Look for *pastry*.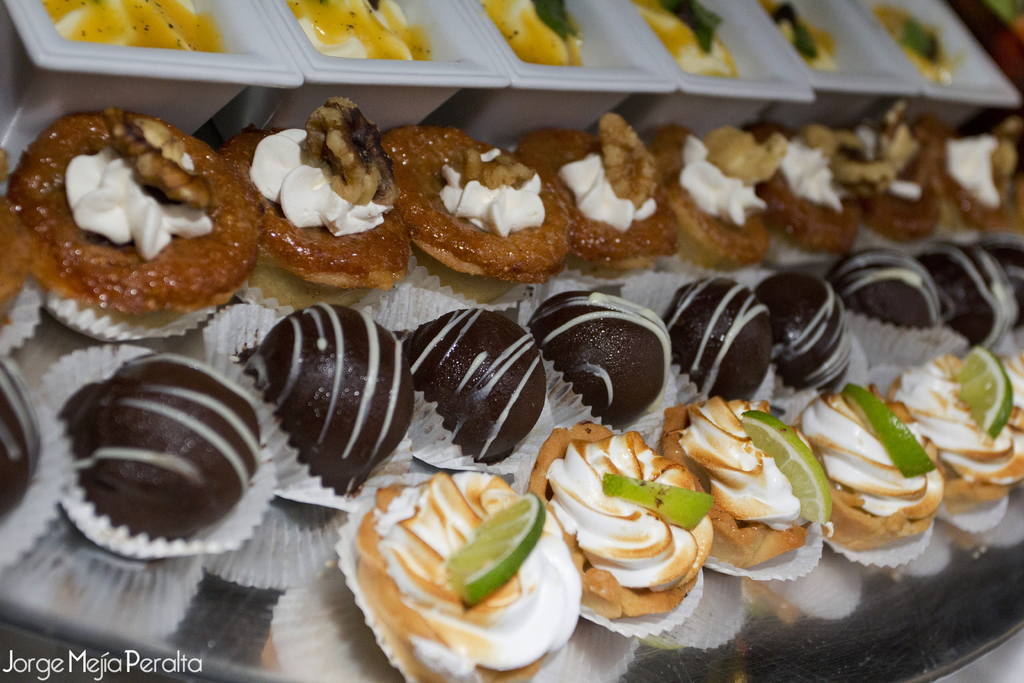
Found: (x1=799, y1=397, x2=944, y2=547).
